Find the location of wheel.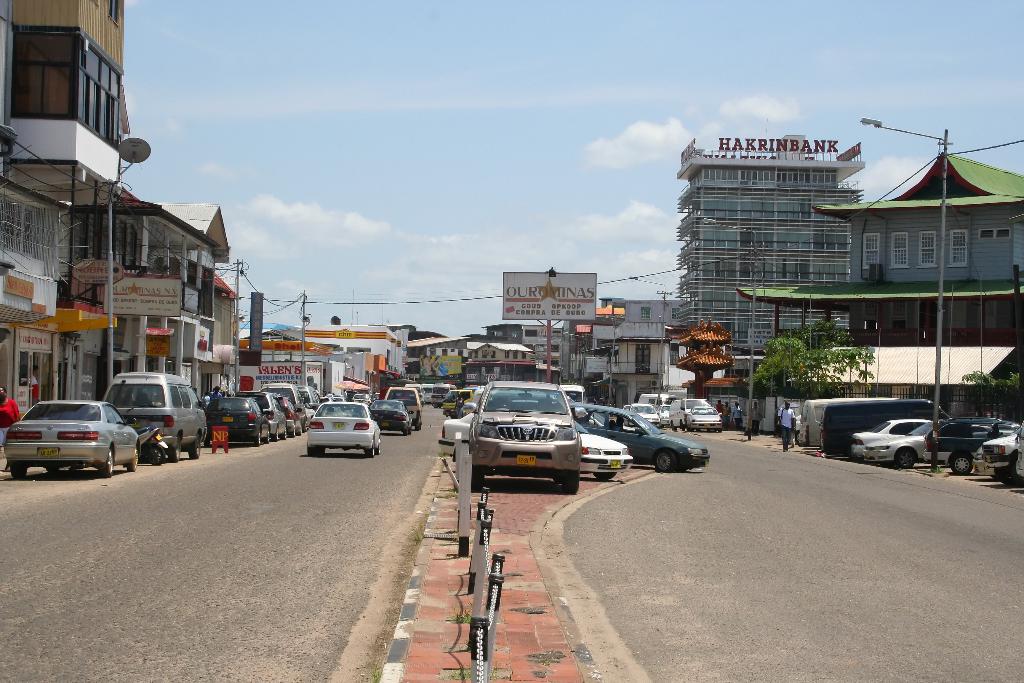
Location: bbox=[123, 447, 145, 474].
